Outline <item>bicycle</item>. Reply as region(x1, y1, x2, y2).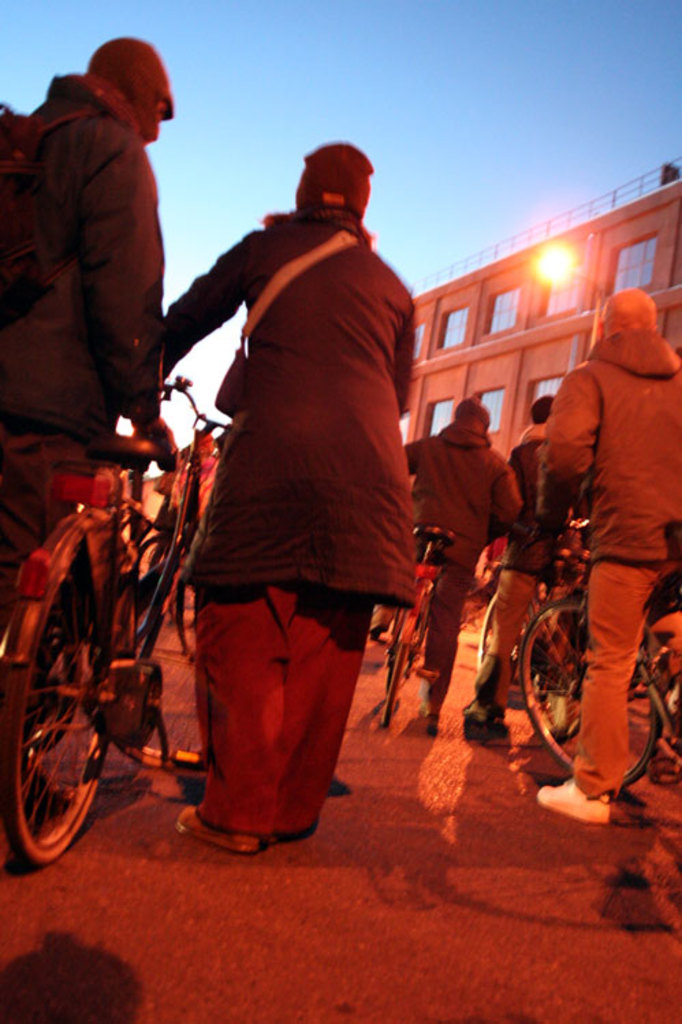
region(379, 522, 455, 727).
